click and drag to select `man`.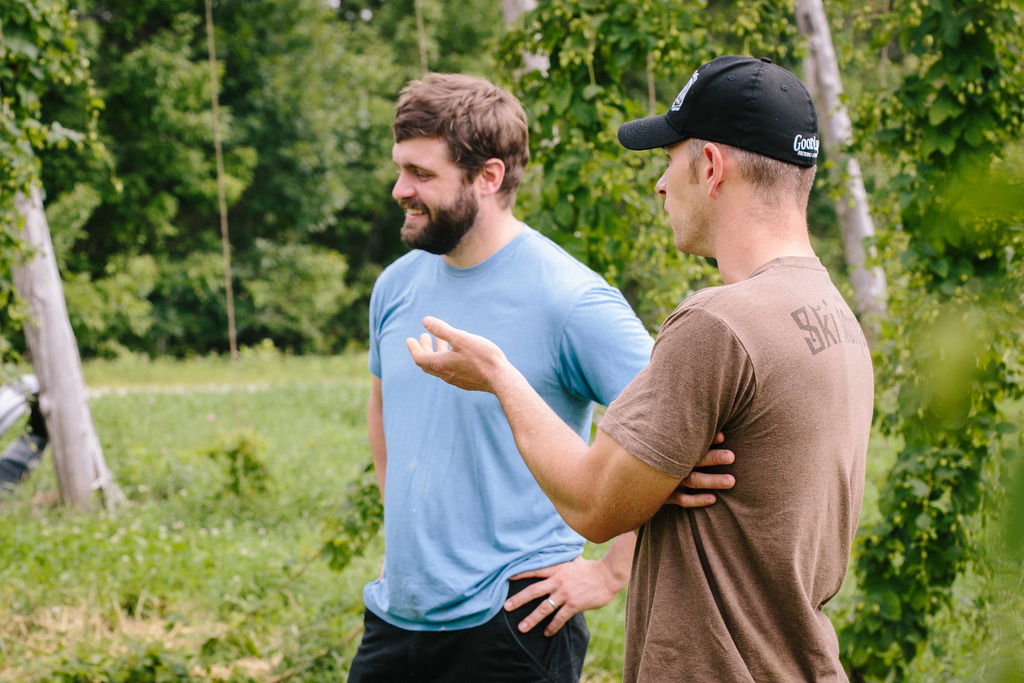
Selection: <region>343, 72, 659, 682</region>.
